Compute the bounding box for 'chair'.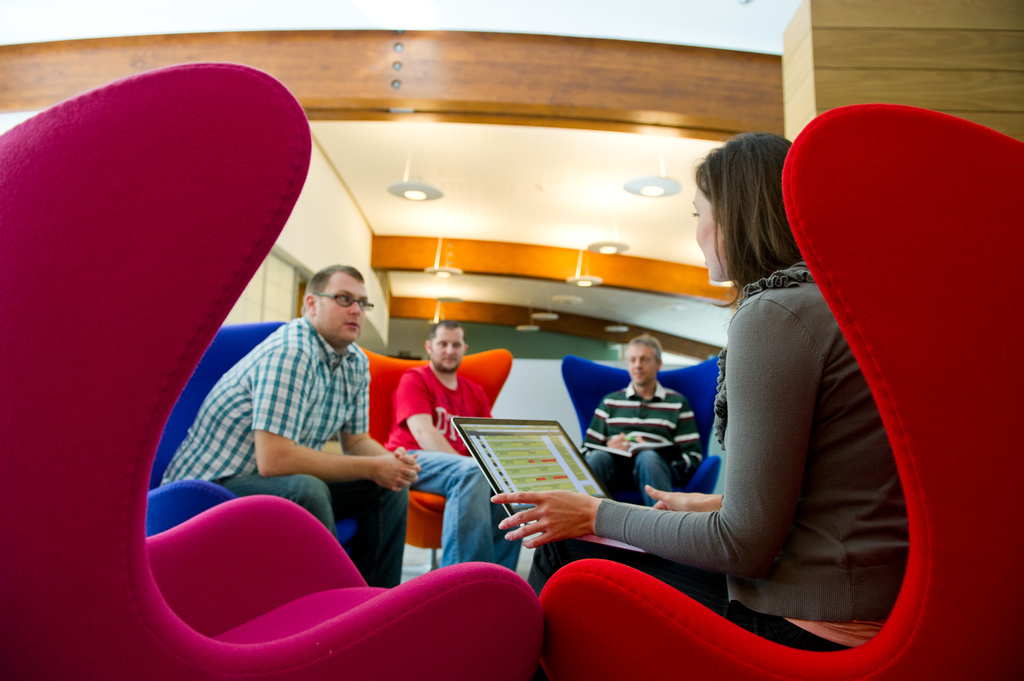
(x1=771, y1=105, x2=1002, y2=680).
